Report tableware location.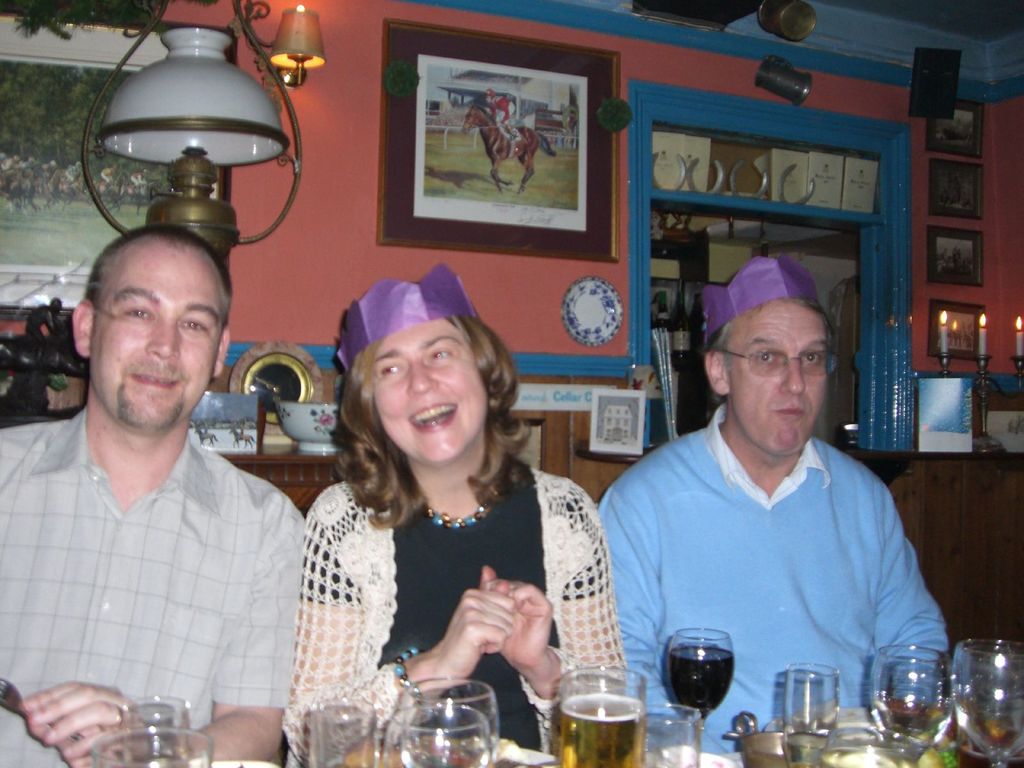
Report: bbox=[660, 739, 738, 767].
